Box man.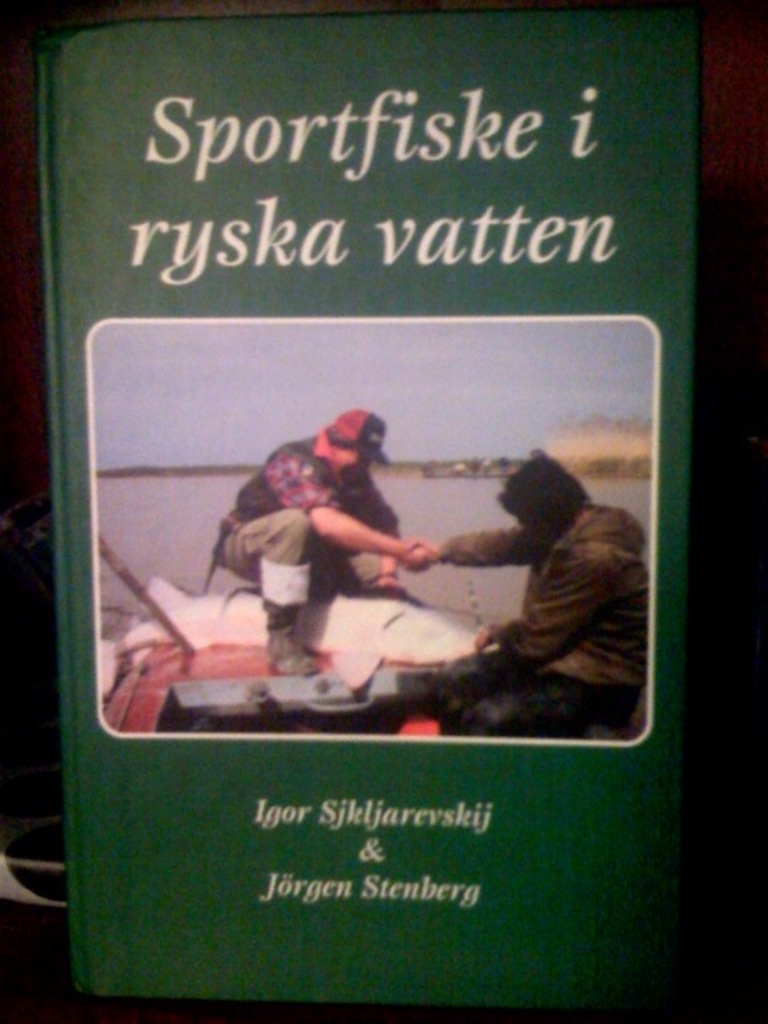
x1=218, y1=406, x2=440, y2=677.
